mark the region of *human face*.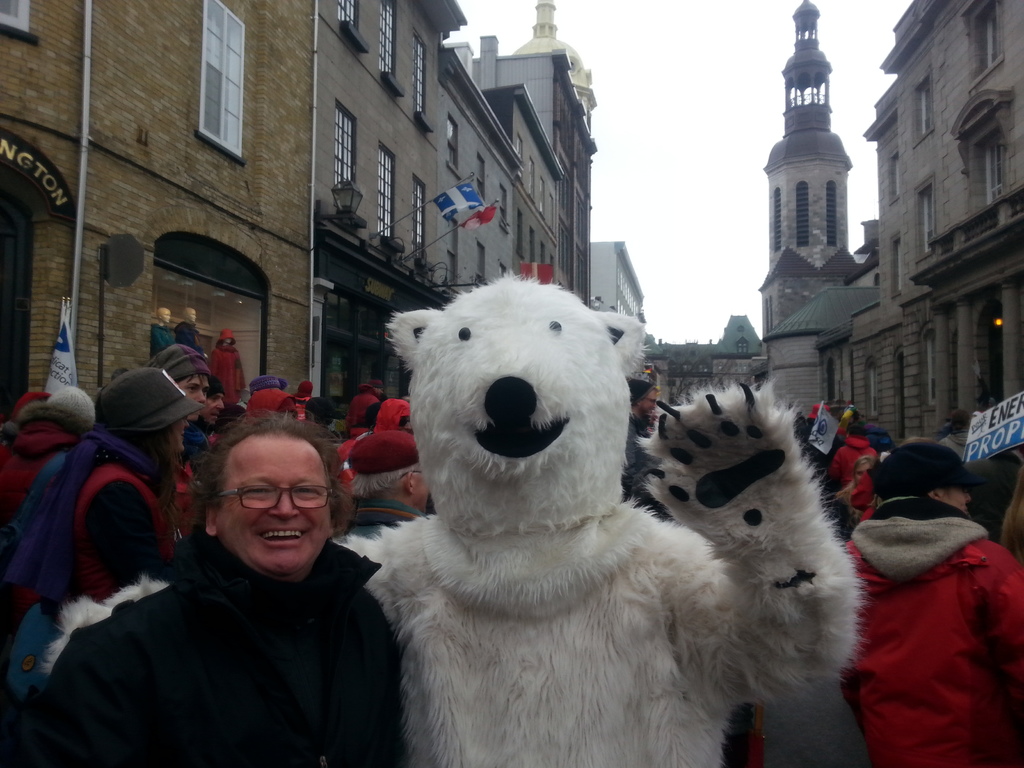
Region: {"left": 945, "top": 488, "right": 970, "bottom": 516}.
